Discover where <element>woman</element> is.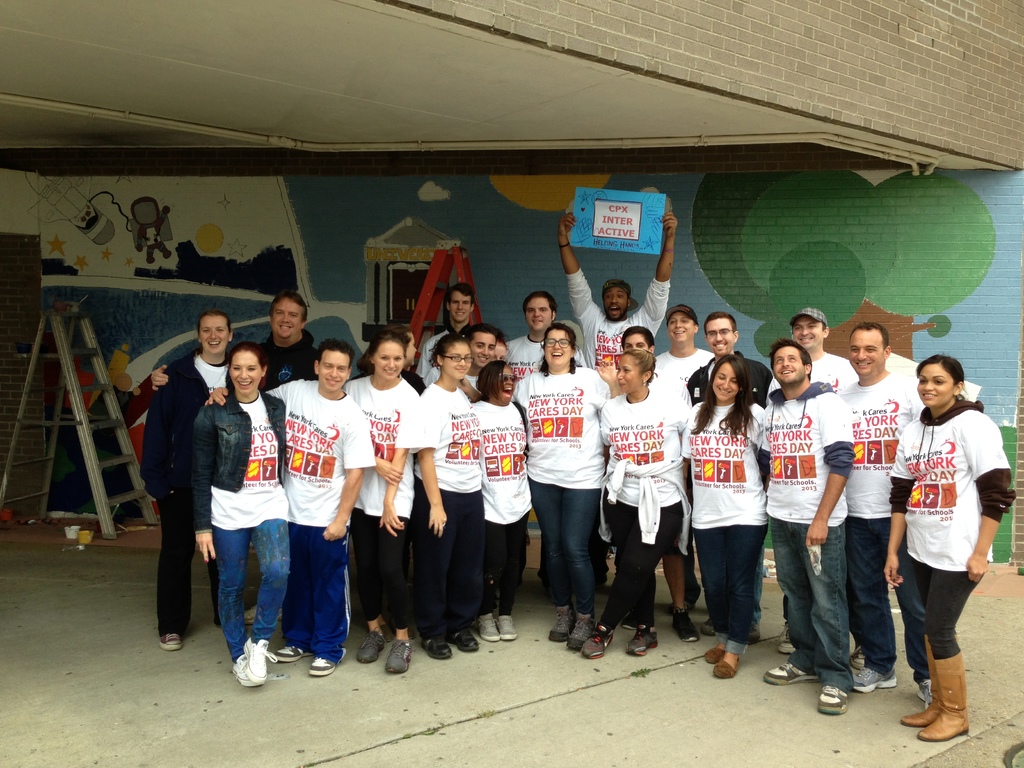
Discovered at box=[681, 356, 769, 679].
